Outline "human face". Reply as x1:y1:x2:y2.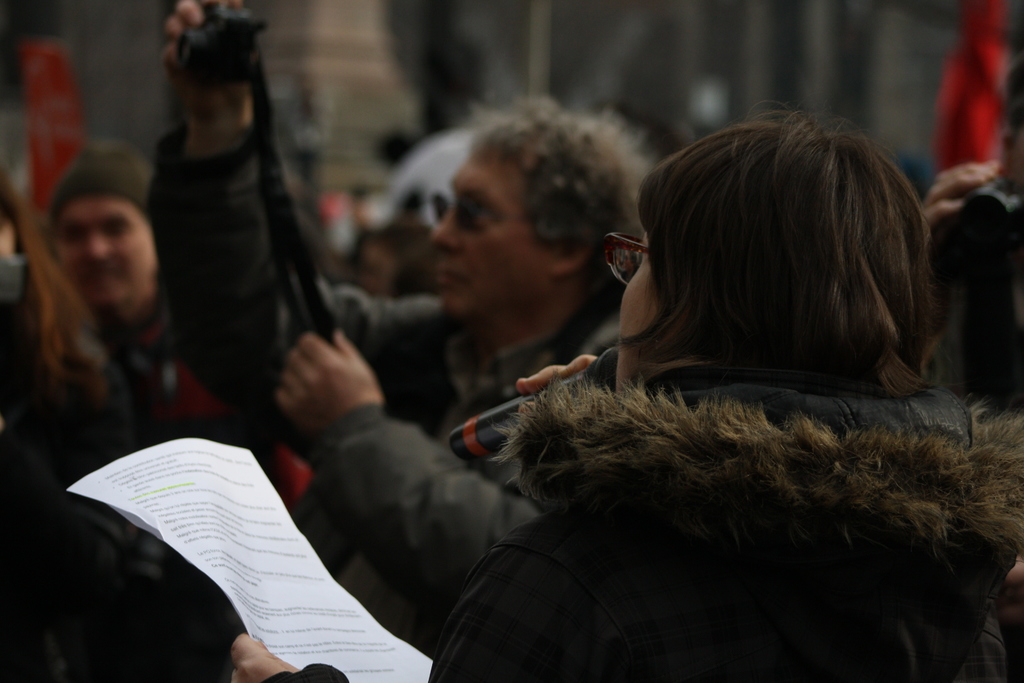
431:152:556:320.
